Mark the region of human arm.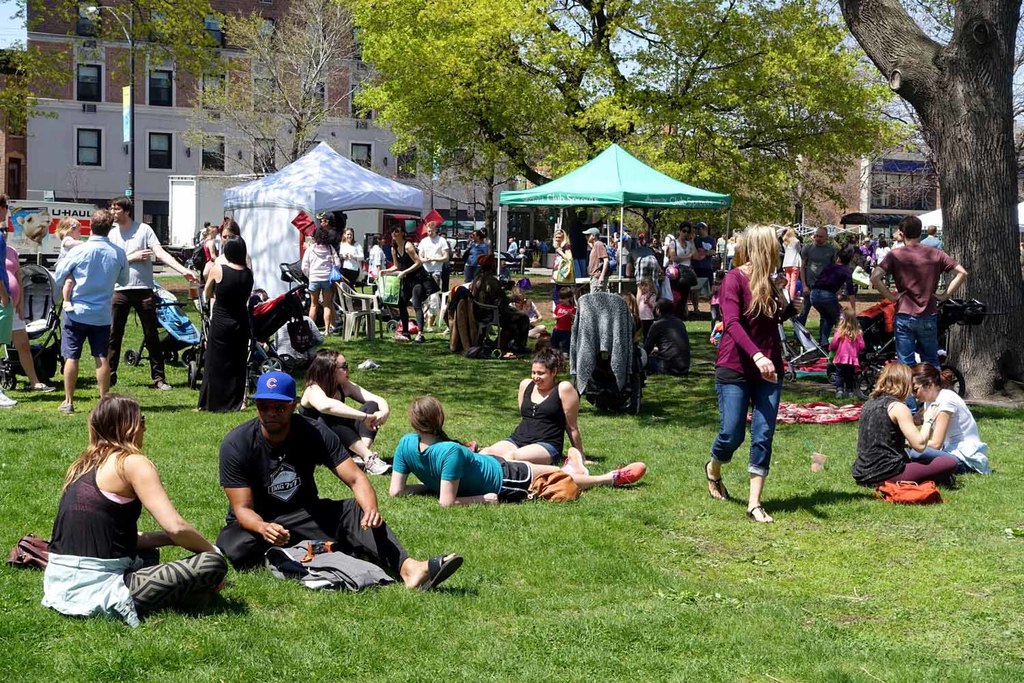
Region: (left=116, top=253, right=128, bottom=286).
